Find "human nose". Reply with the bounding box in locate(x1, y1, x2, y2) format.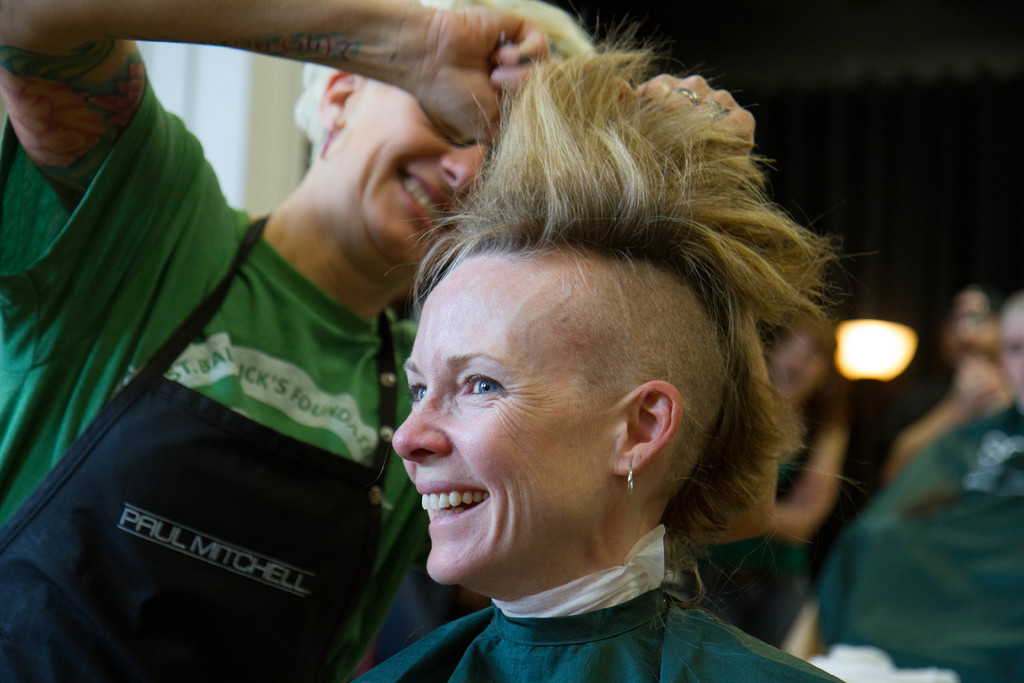
locate(385, 381, 447, 462).
